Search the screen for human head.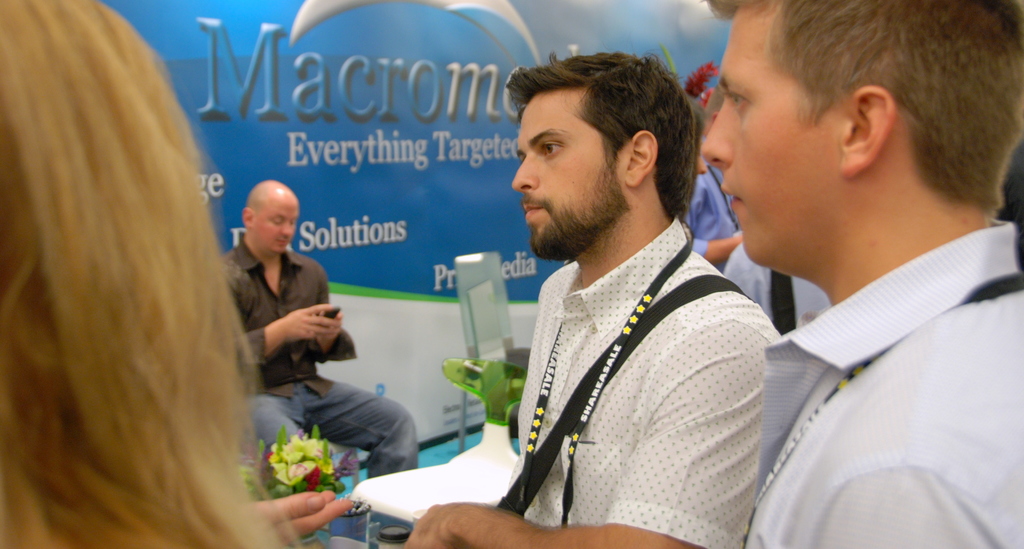
Found at (x1=0, y1=0, x2=296, y2=548).
